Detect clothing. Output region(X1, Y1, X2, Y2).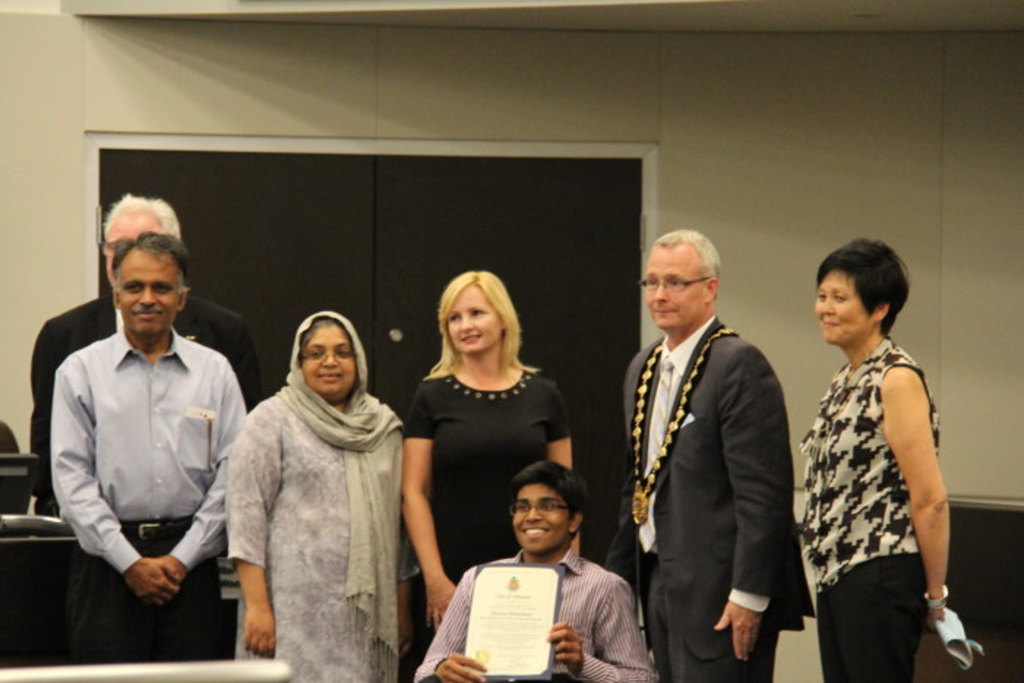
region(607, 314, 813, 679).
